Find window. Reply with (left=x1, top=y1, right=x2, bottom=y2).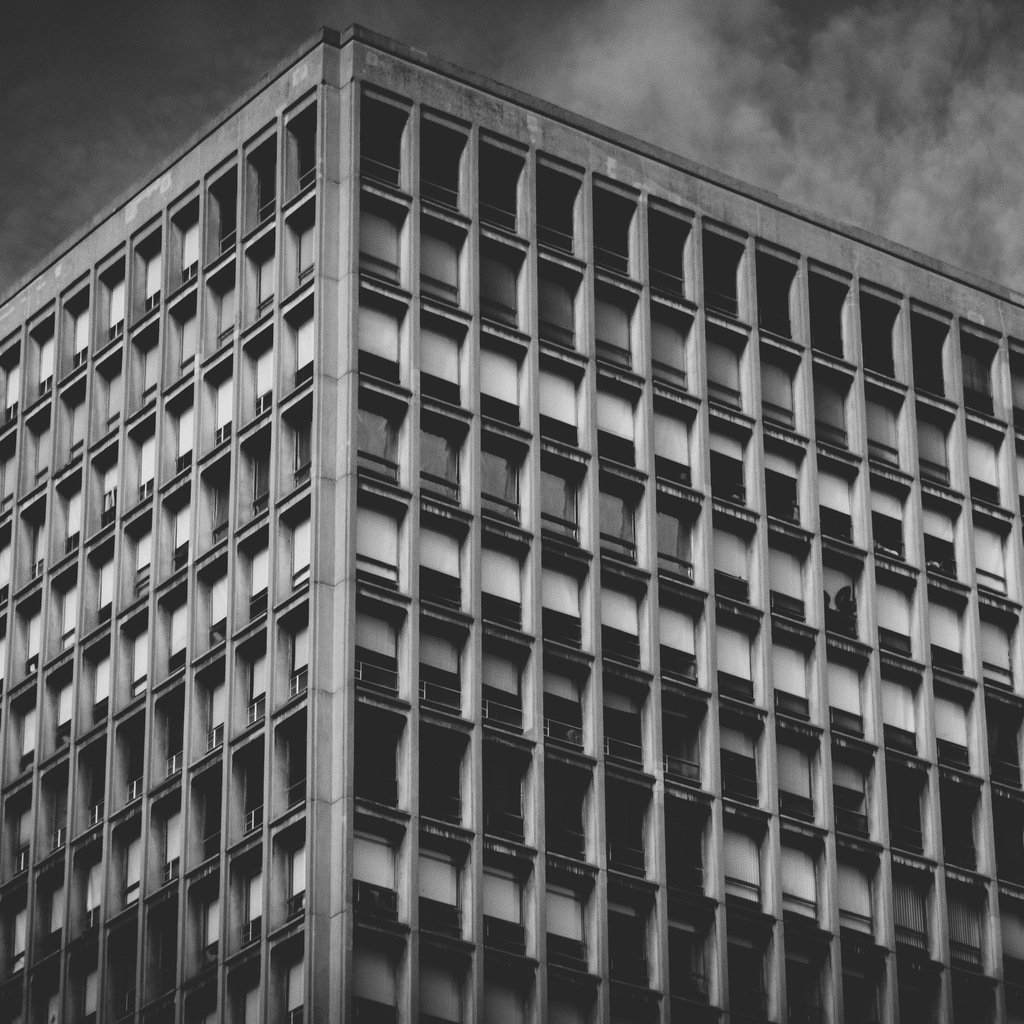
(left=655, top=481, right=711, bottom=602).
